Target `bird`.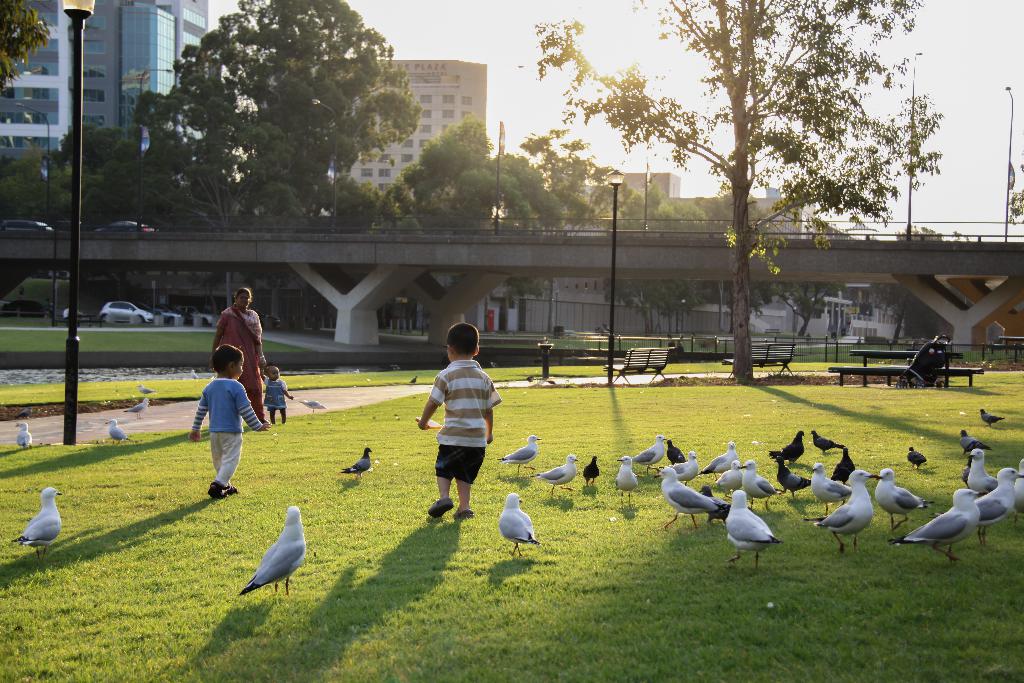
Target region: select_region(104, 419, 132, 445).
